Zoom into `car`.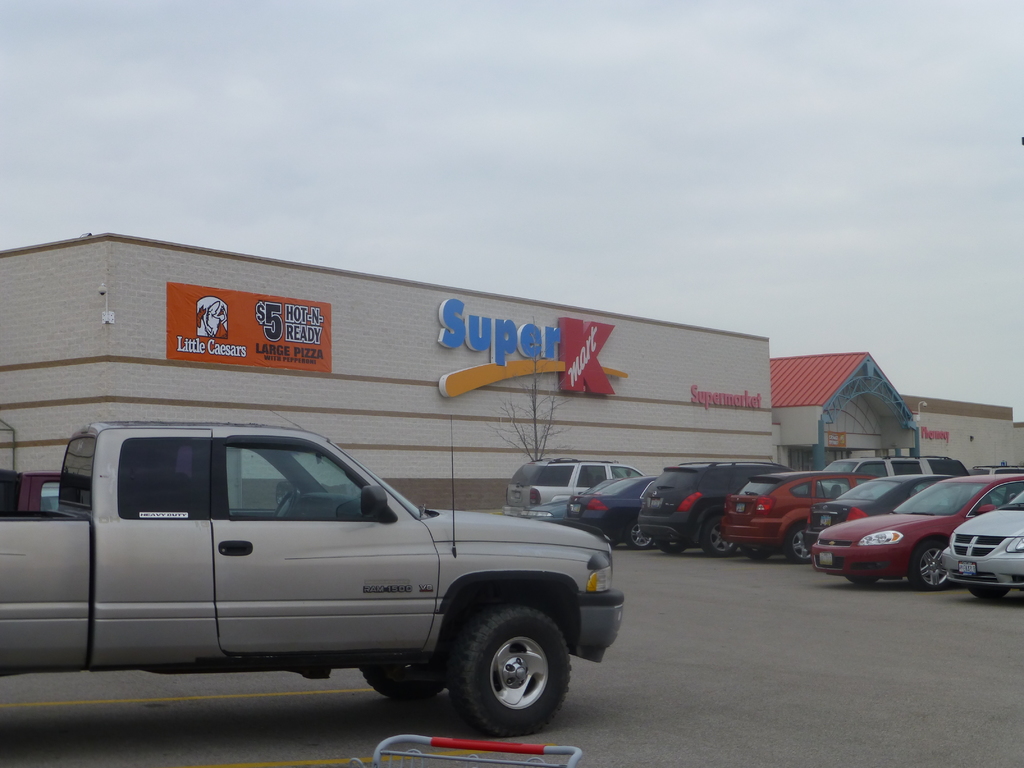
Zoom target: 820, 454, 970, 480.
